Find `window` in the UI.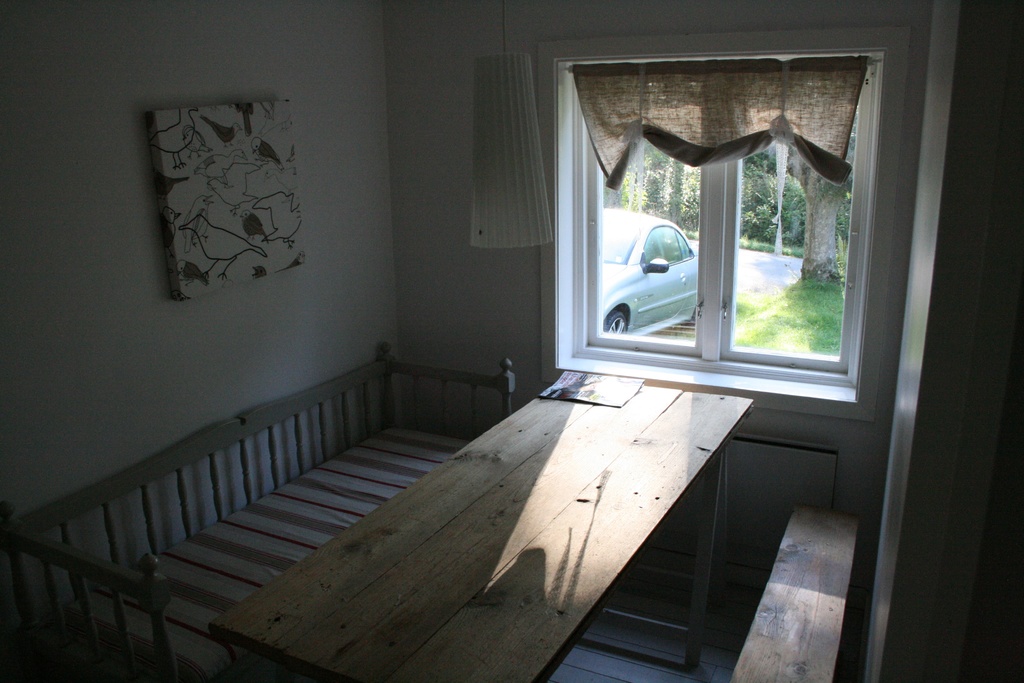
UI element at (550,35,905,427).
